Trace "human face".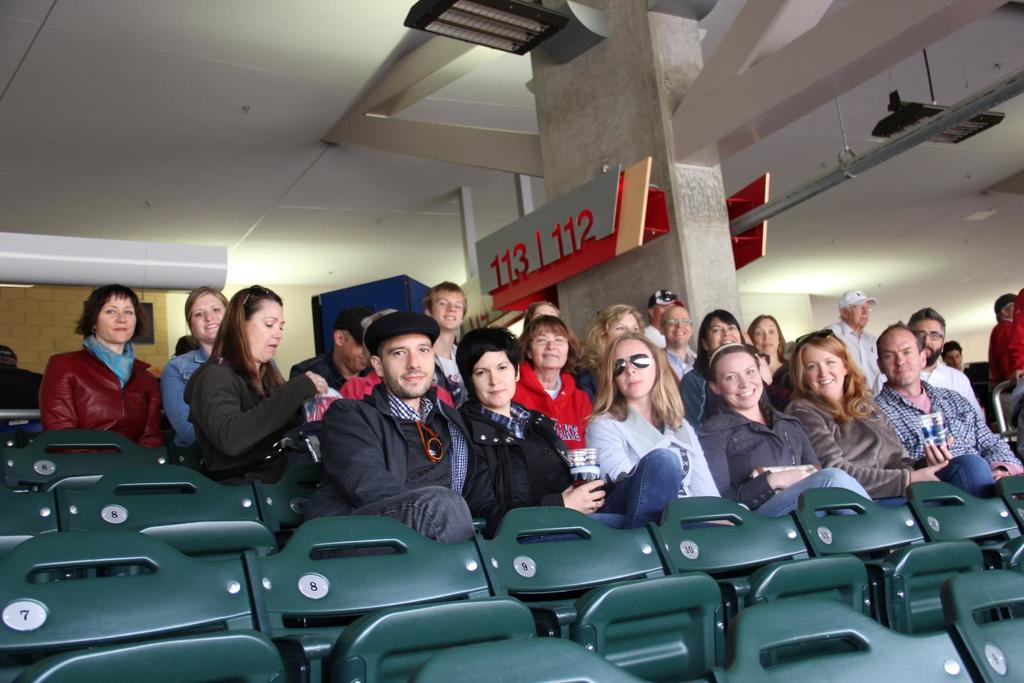
Traced to box(758, 319, 777, 353).
